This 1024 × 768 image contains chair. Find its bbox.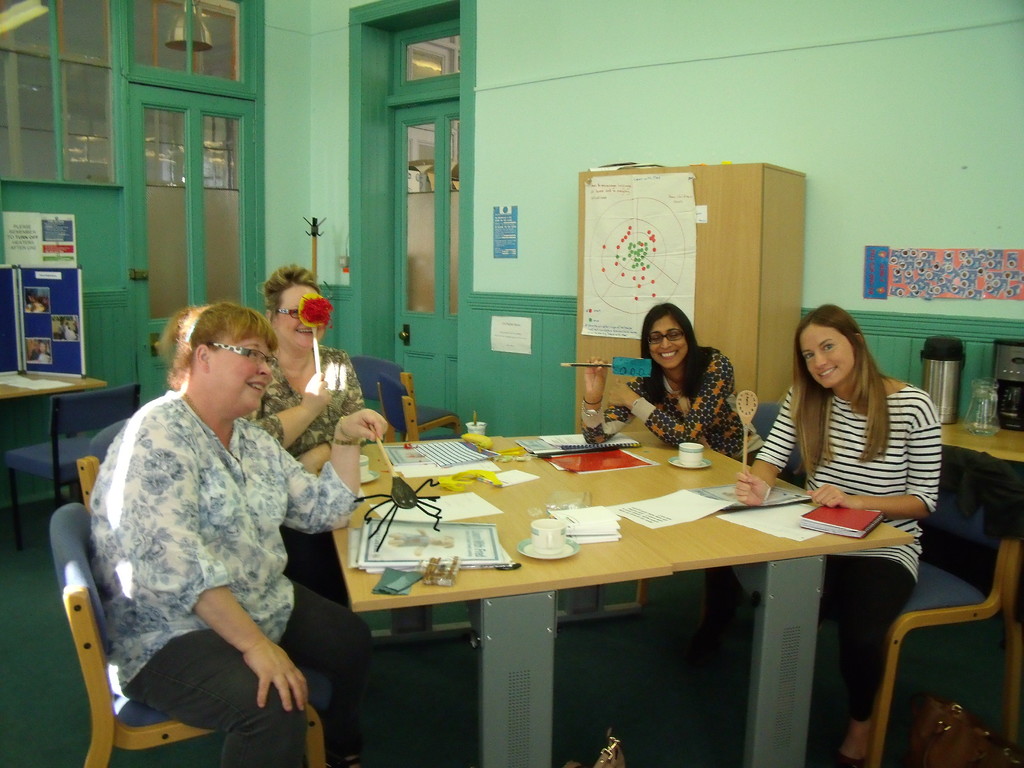
region(75, 415, 138, 512).
